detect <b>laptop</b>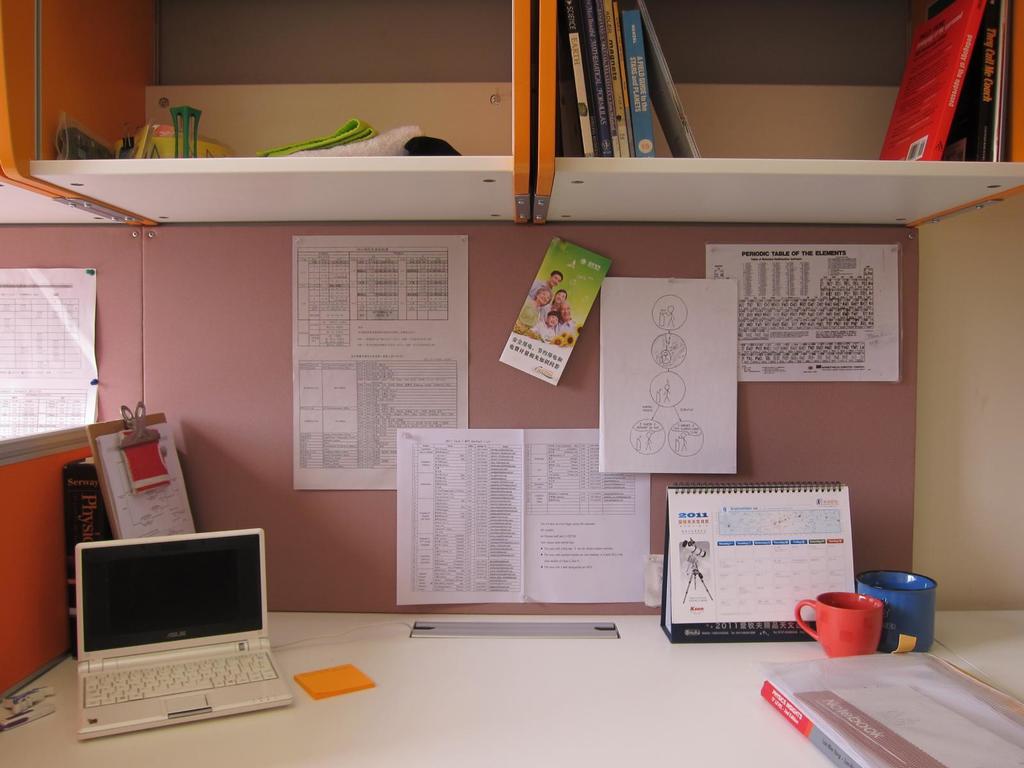
bbox=[67, 520, 280, 739]
